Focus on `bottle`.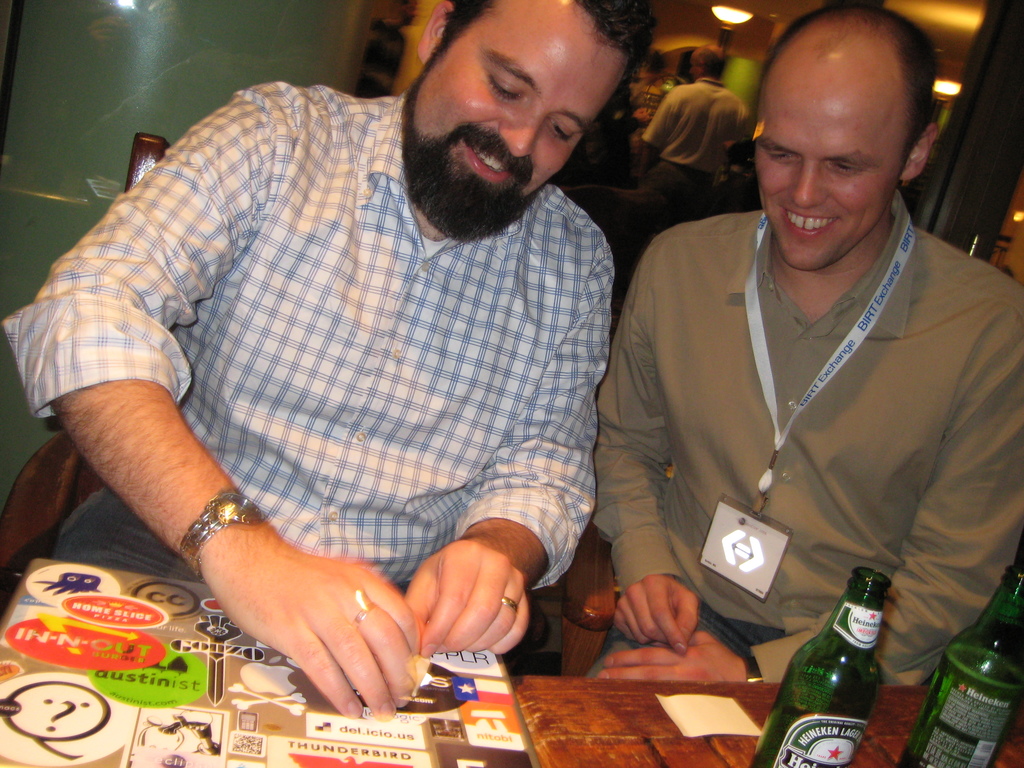
Focused at crop(893, 561, 1023, 767).
